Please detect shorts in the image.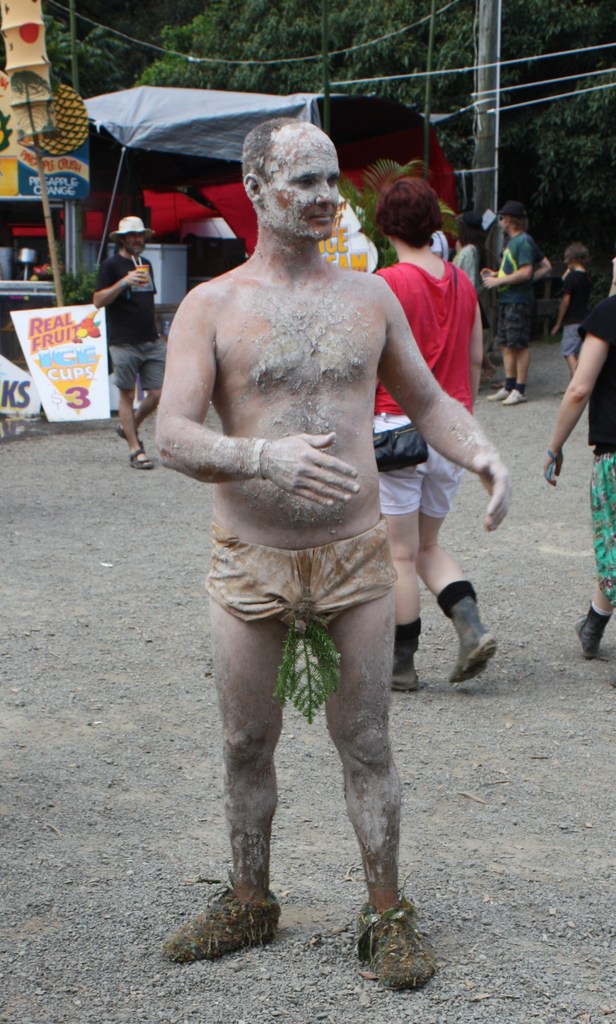
box(202, 525, 400, 634).
